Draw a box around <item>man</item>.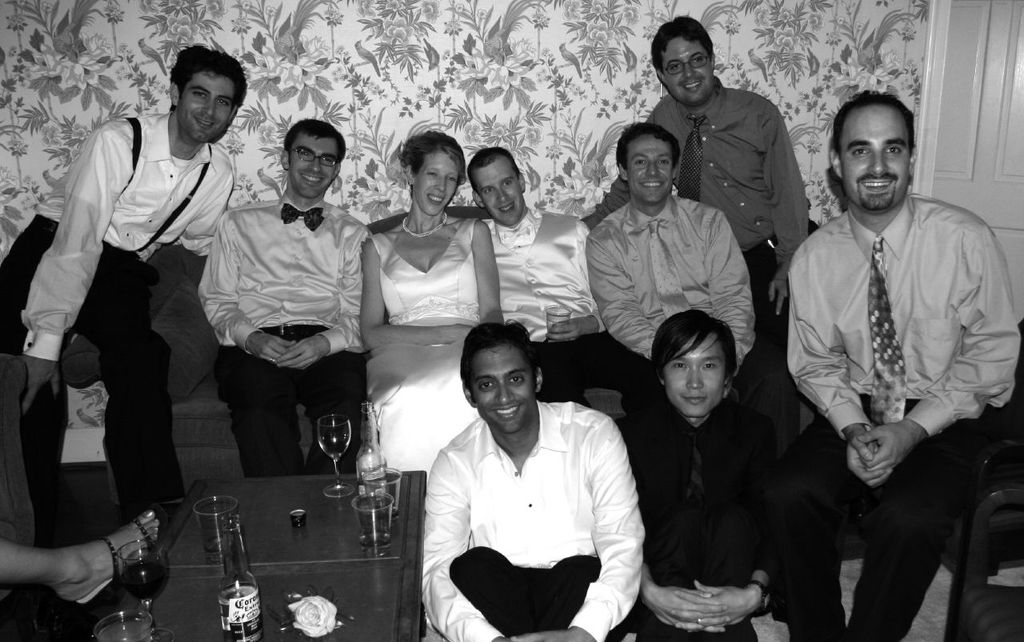
{"left": 417, "top": 320, "right": 646, "bottom": 641}.
